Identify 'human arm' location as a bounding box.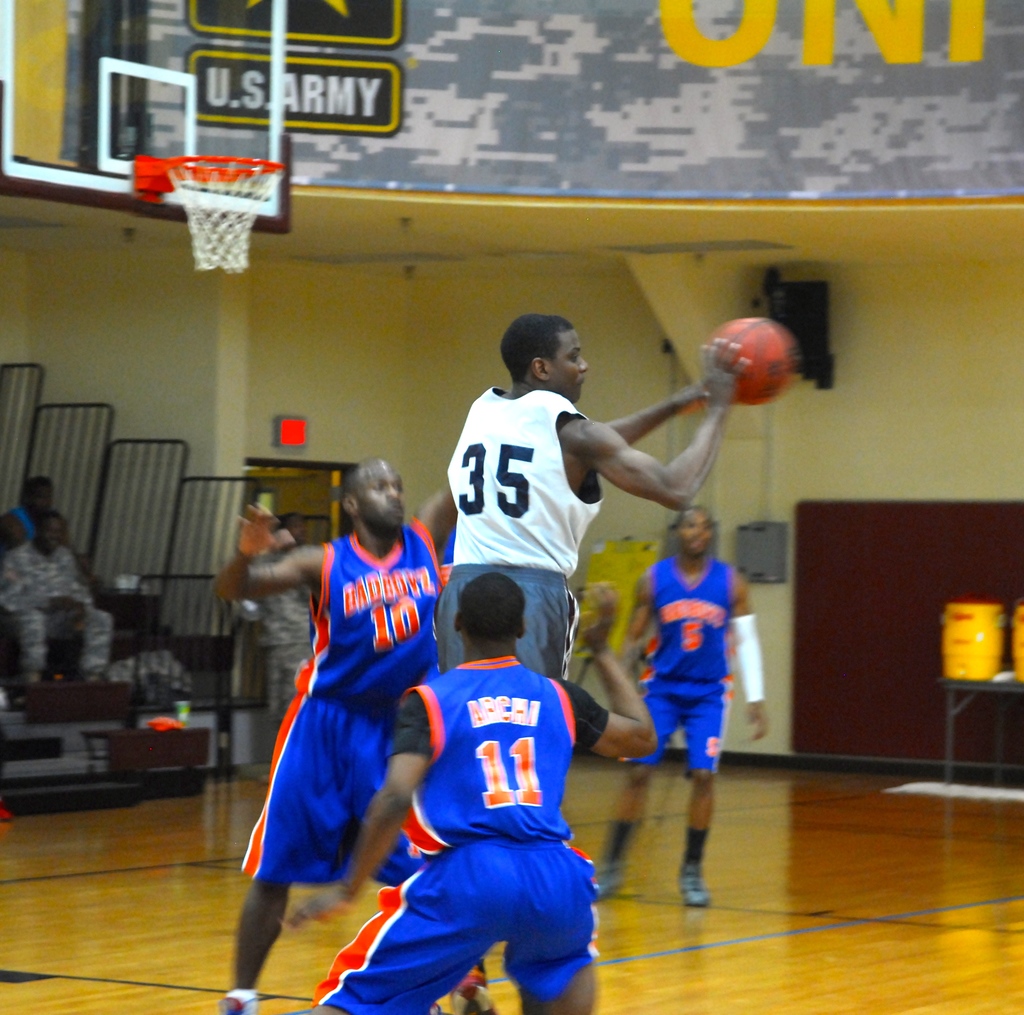
<region>725, 566, 770, 743</region>.
